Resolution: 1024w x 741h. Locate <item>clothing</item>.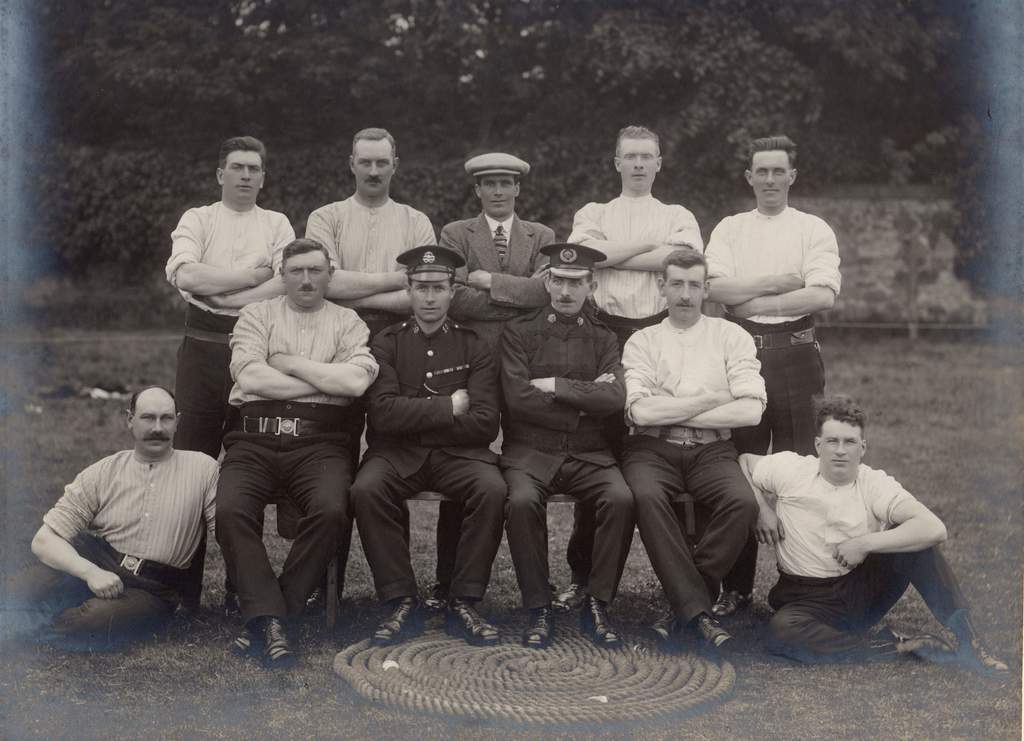
Rect(562, 191, 706, 356).
